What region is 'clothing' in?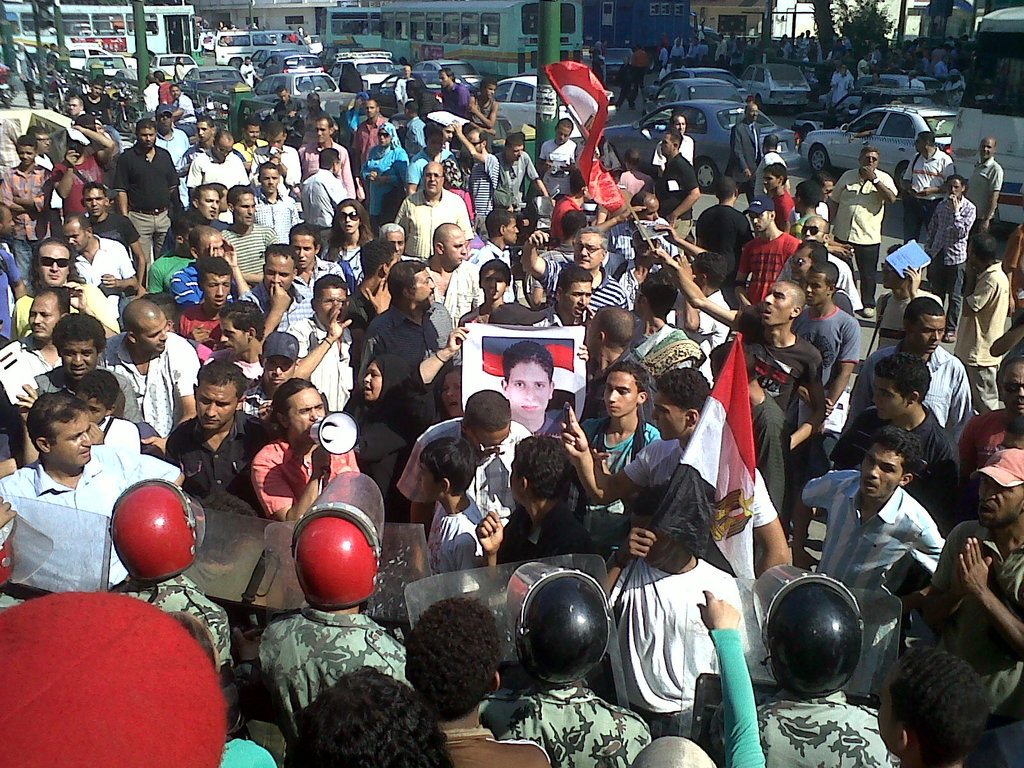
828:160:897:300.
